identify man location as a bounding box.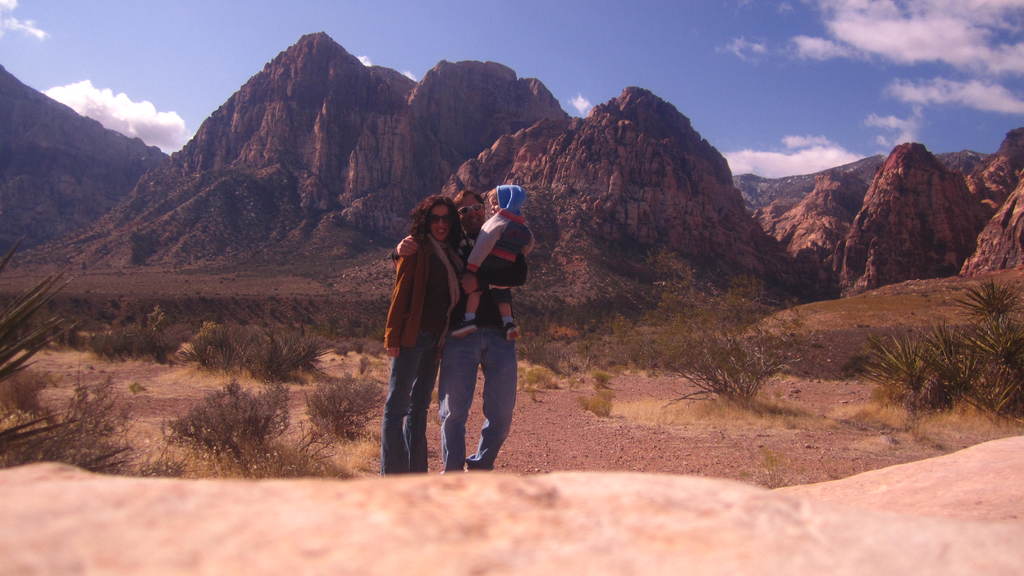
<box>388,186,533,473</box>.
